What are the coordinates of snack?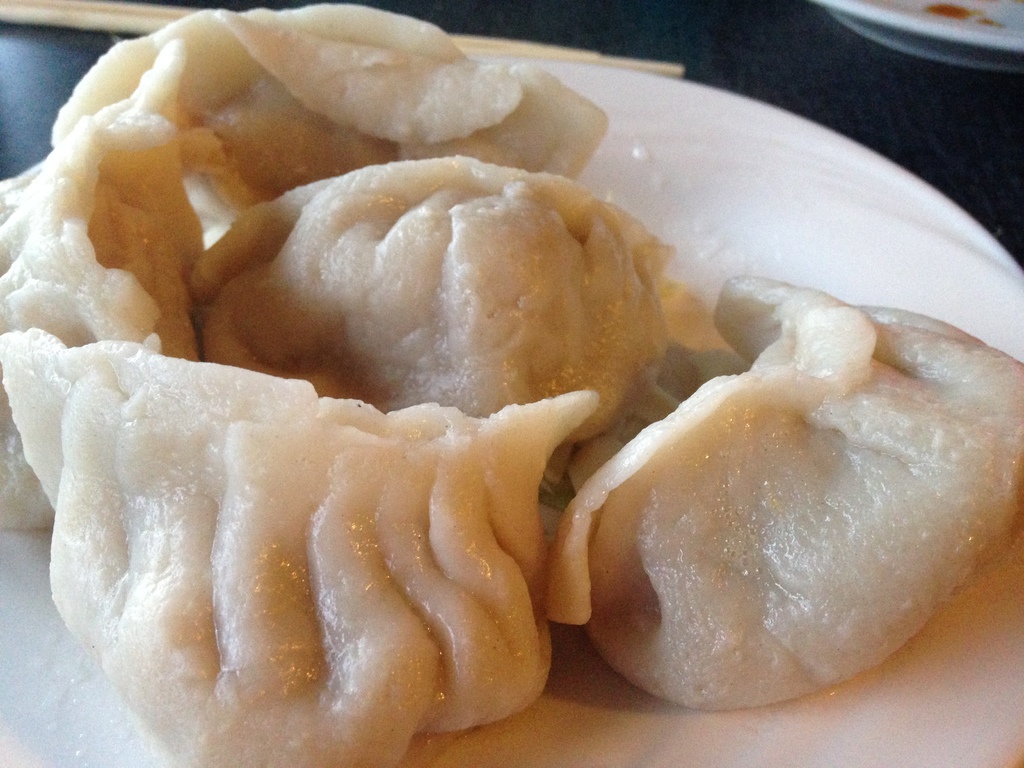
0/0/1023/767.
